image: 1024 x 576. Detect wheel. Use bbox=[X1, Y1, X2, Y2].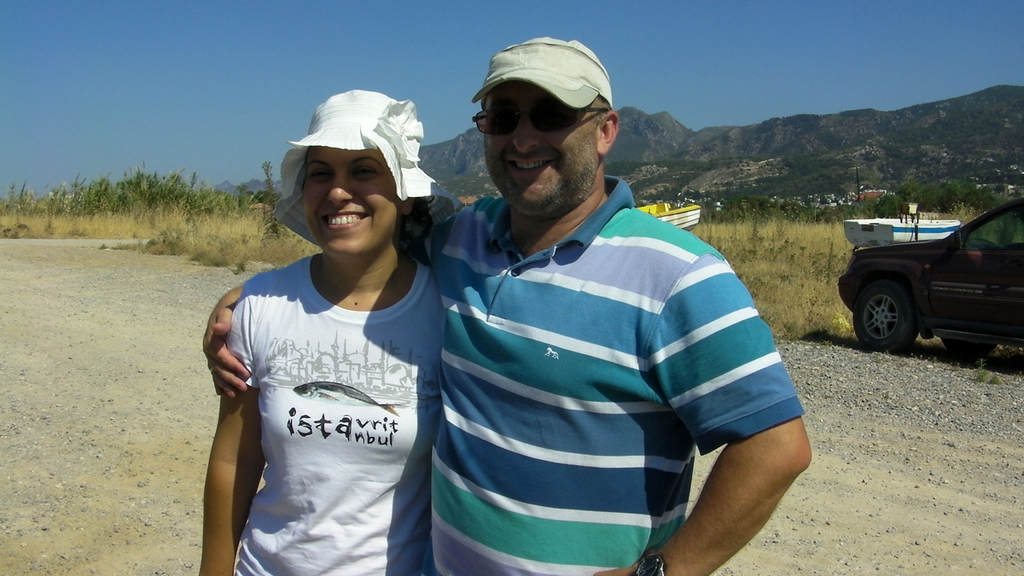
bbox=[862, 260, 929, 346].
